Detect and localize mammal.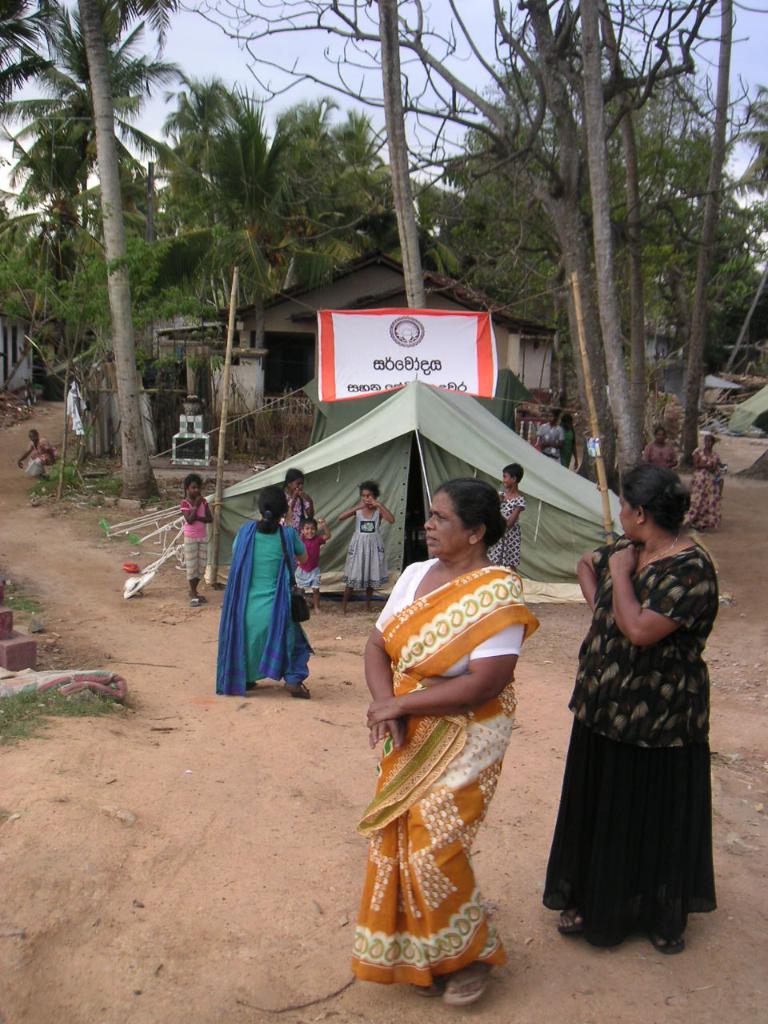
Localized at locate(486, 460, 526, 569).
